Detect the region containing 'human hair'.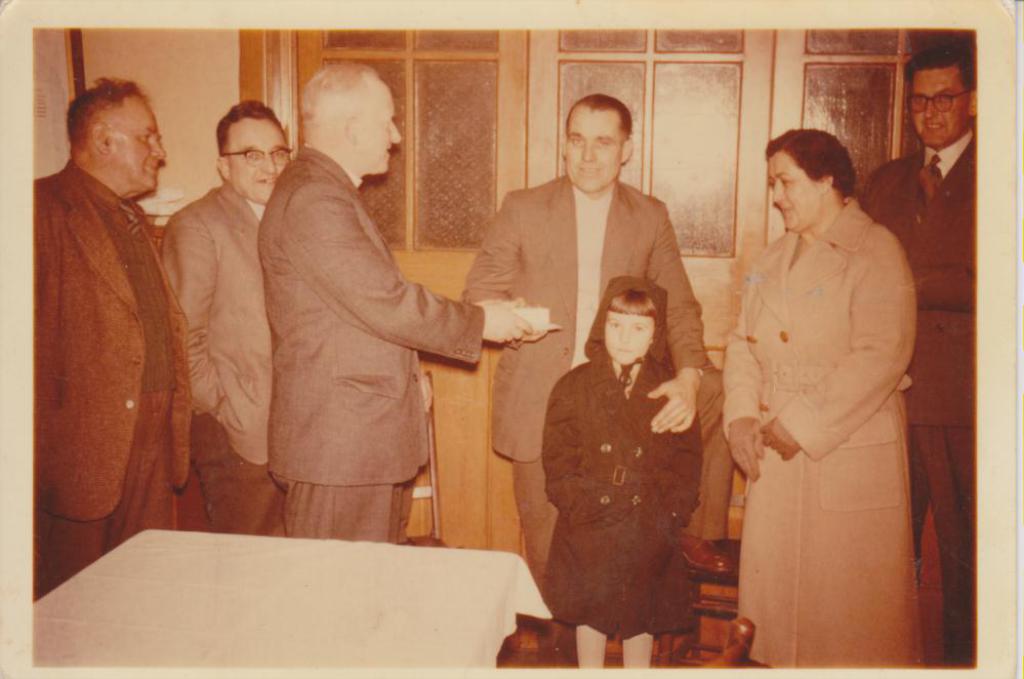
<box>300,64,380,134</box>.
